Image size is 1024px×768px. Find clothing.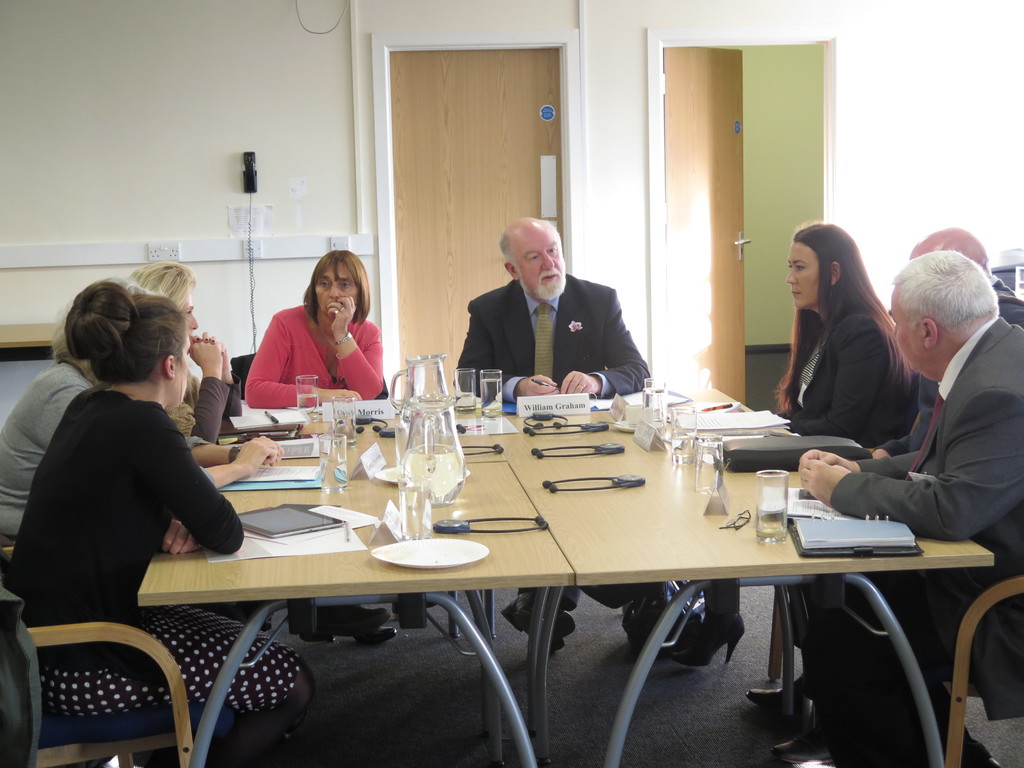
{"left": 875, "top": 271, "right": 1023, "bottom": 458}.
